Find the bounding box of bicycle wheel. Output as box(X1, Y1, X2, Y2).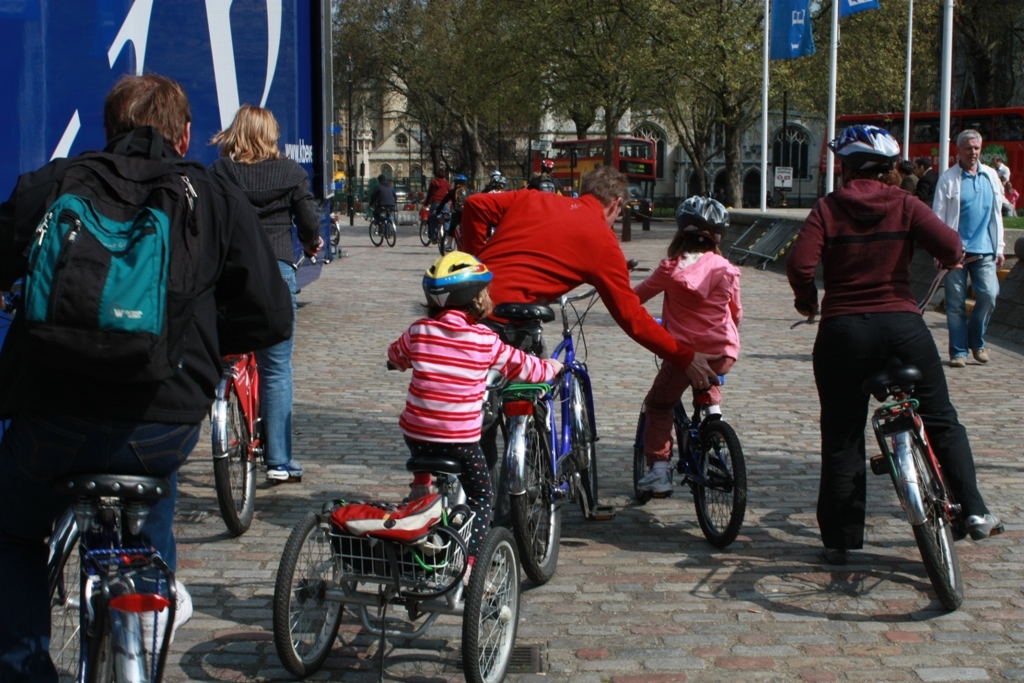
box(568, 373, 600, 509).
